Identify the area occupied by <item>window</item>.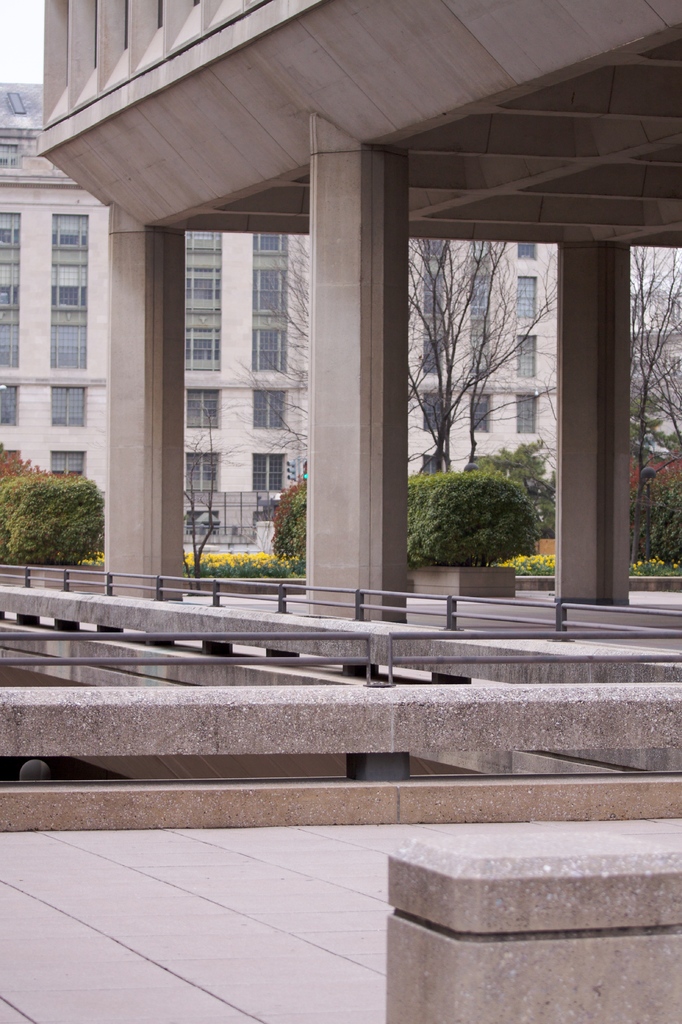
Area: x1=426, y1=392, x2=445, y2=433.
